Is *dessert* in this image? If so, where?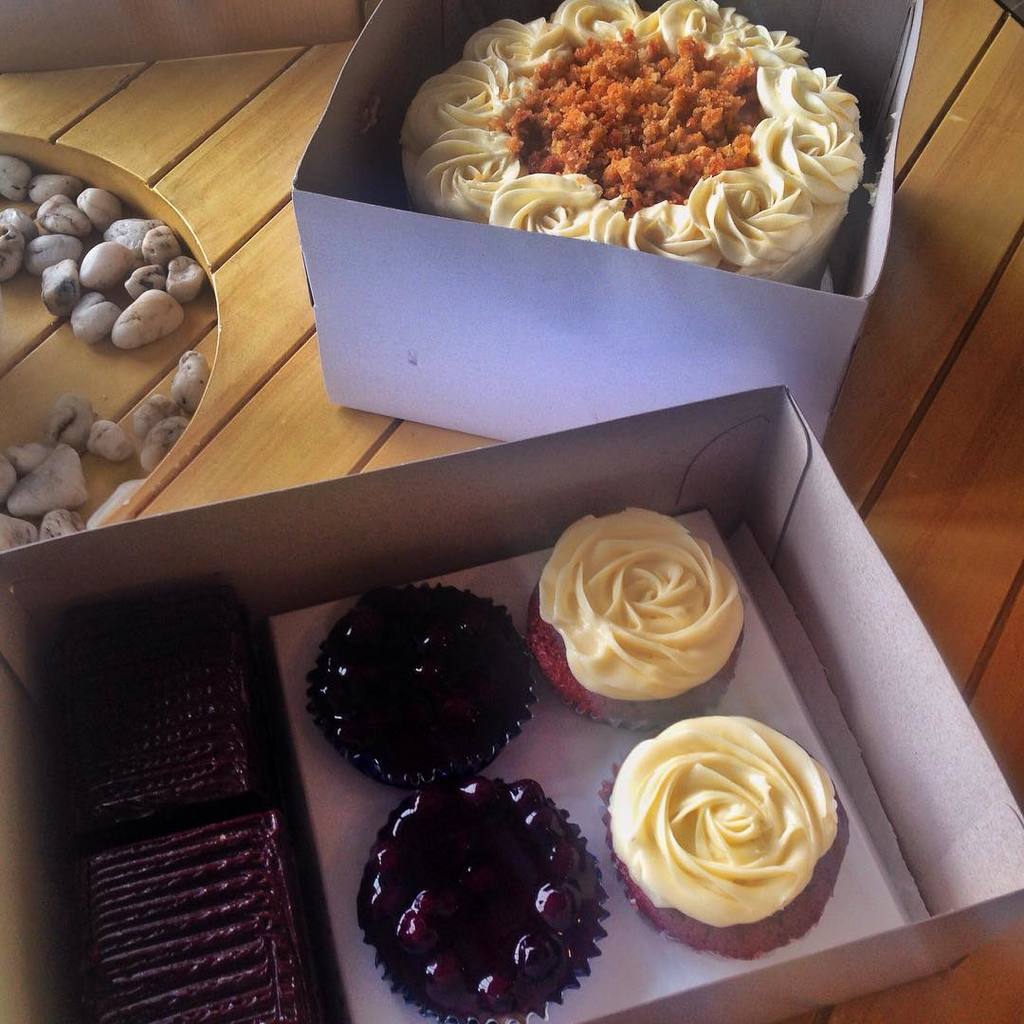
Yes, at {"x1": 594, "y1": 729, "x2": 860, "y2": 963}.
